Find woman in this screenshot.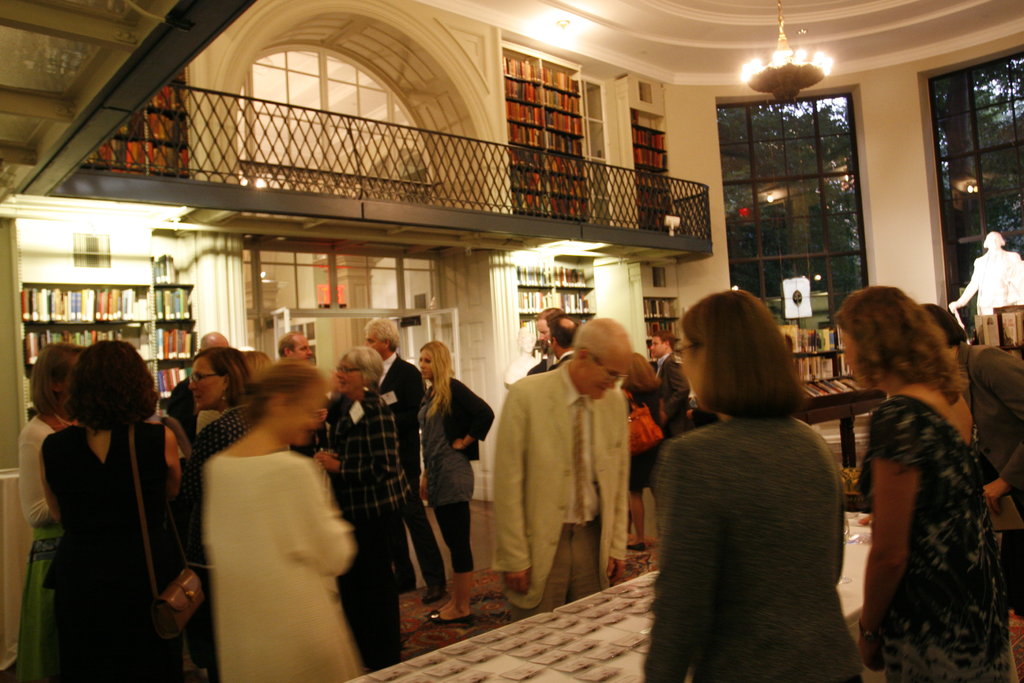
The bounding box for woman is bbox(839, 263, 1010, 682).
